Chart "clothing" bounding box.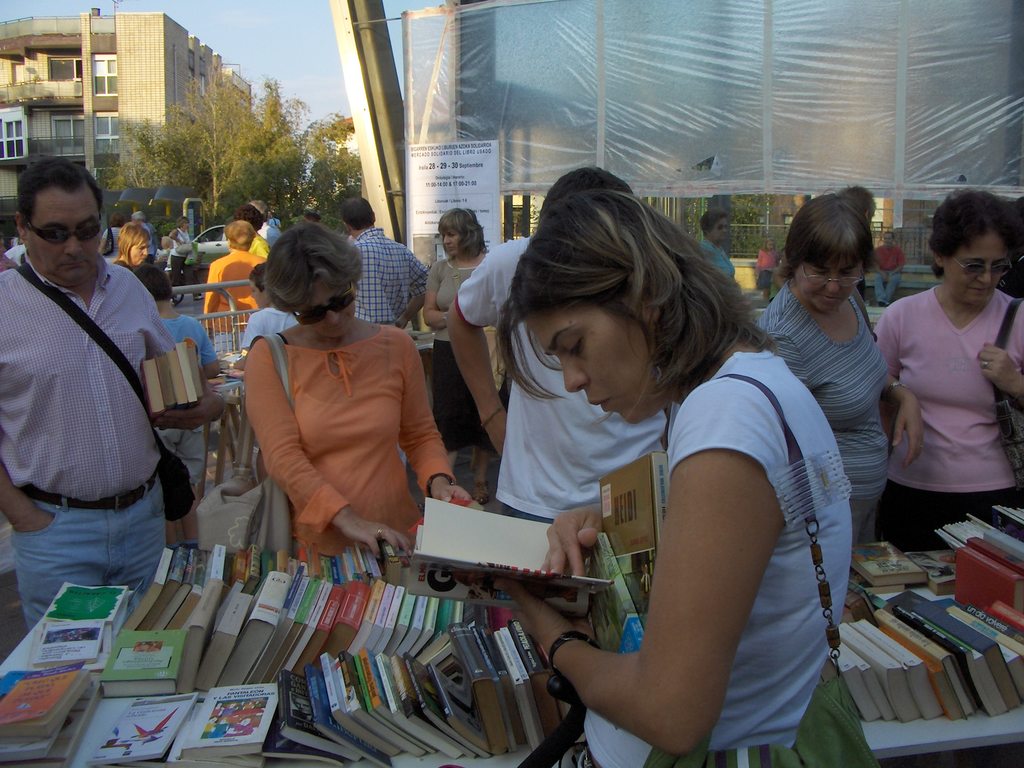
Charted: x1=755, y1=274, x2=895, y2=531.
